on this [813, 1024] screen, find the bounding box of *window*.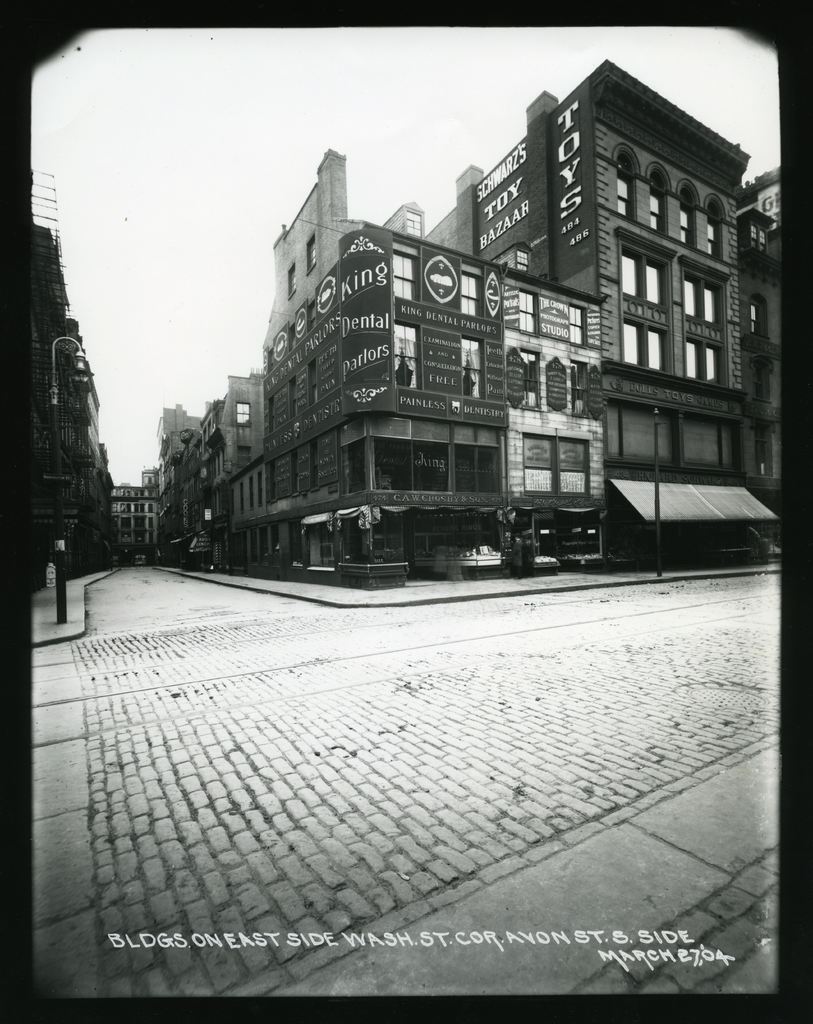
Bounding box: bbox=(518, 290, 539, 333).
